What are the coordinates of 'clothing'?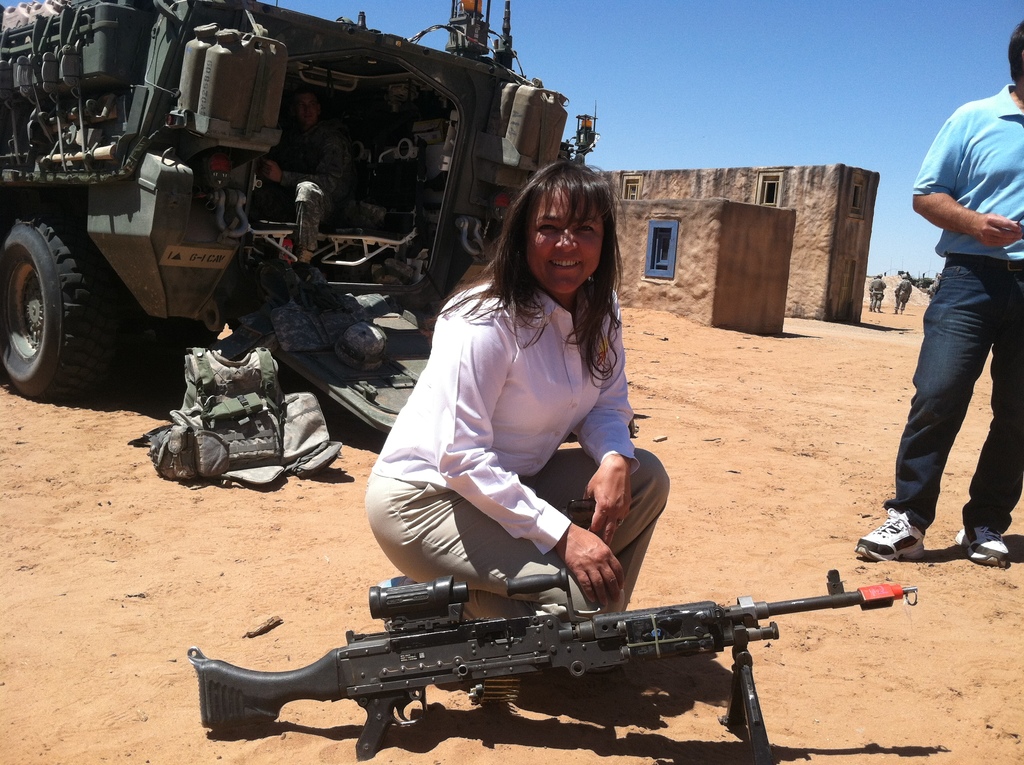
BBox(364, 287, 669, 620).
